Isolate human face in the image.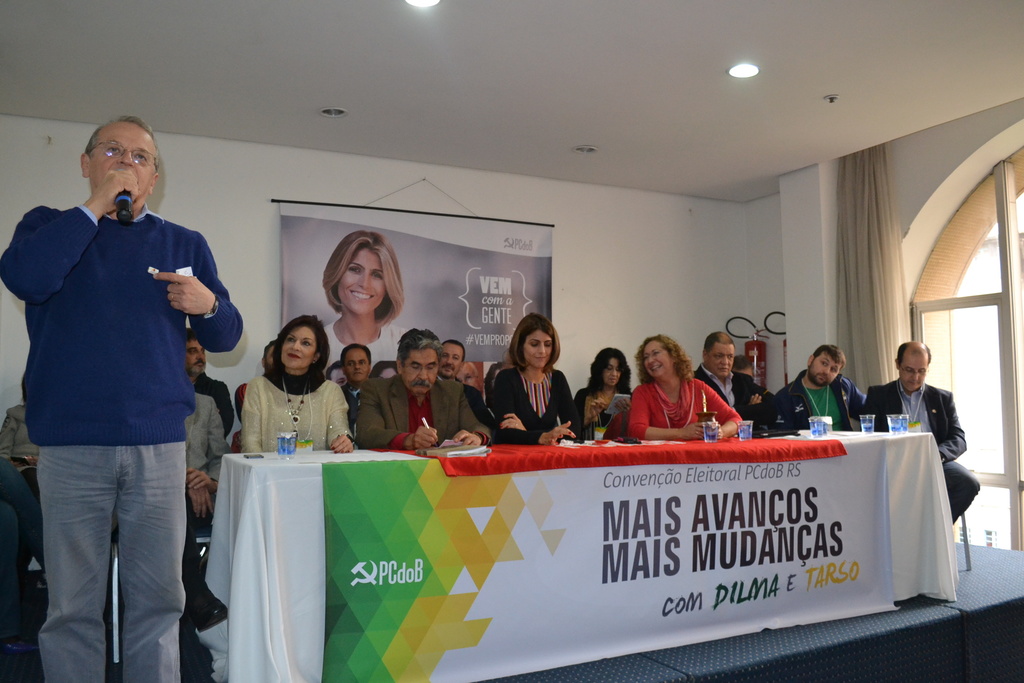
Isolated region: 188 343 207 370.
